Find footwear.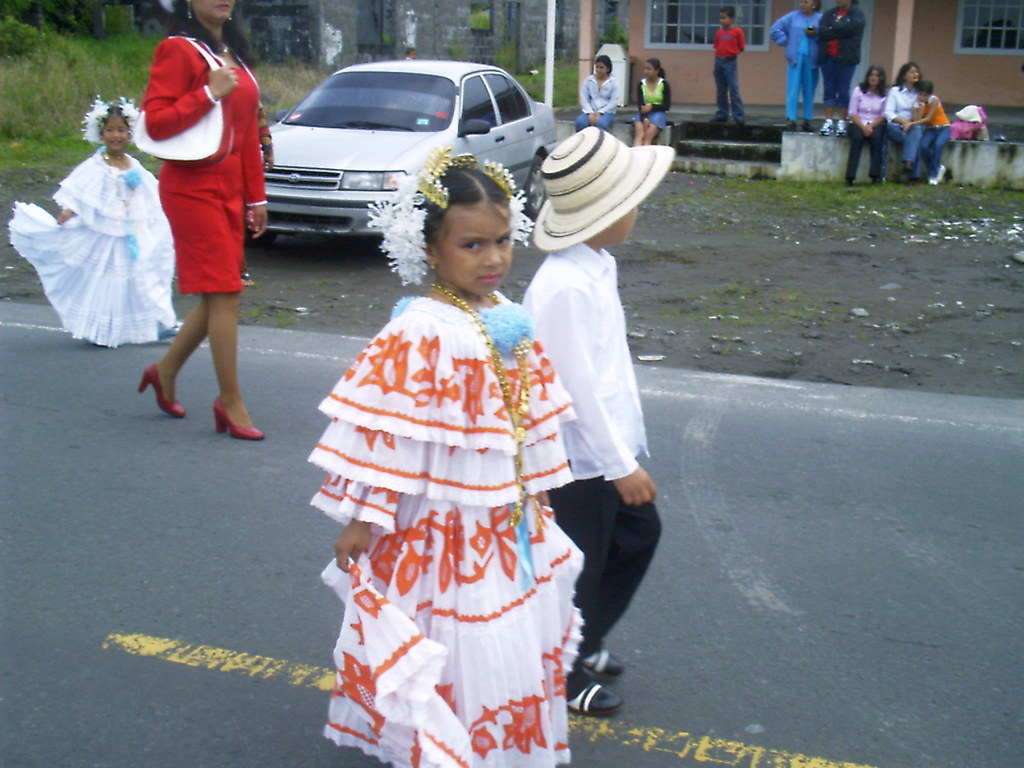
detection(705, 119, 727, 125).
